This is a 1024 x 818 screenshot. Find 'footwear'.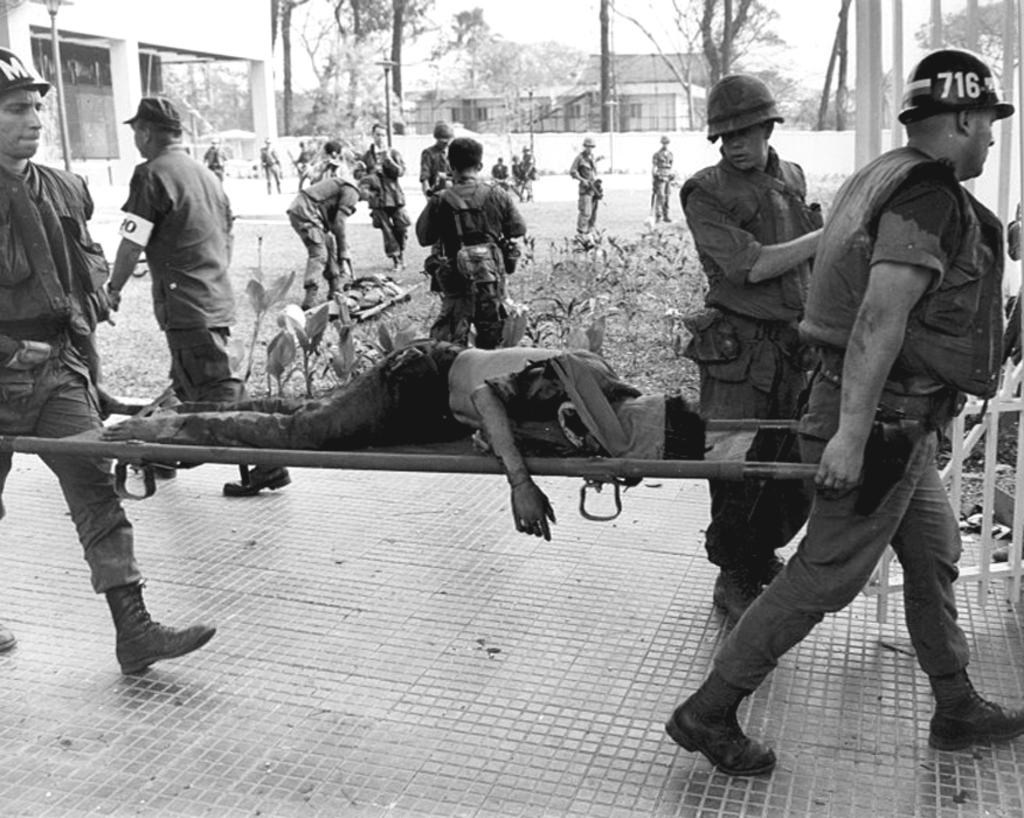
Bounding box: detection(684, 681, 776, 785).
